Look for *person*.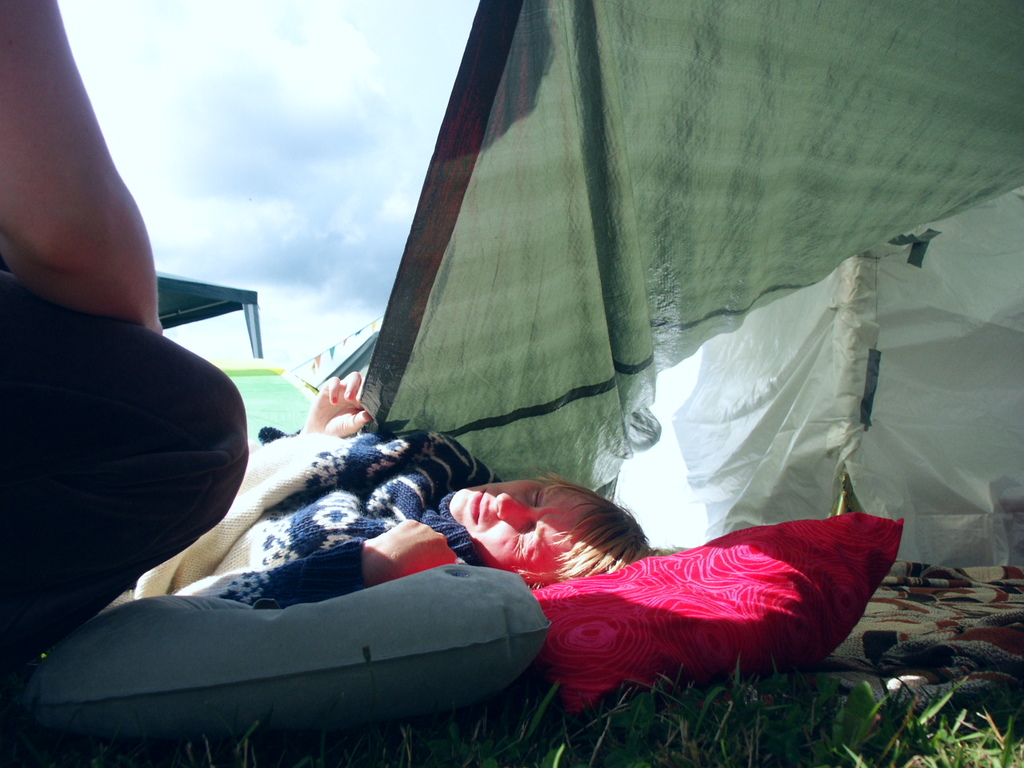
Found: 131 370 643 608.
